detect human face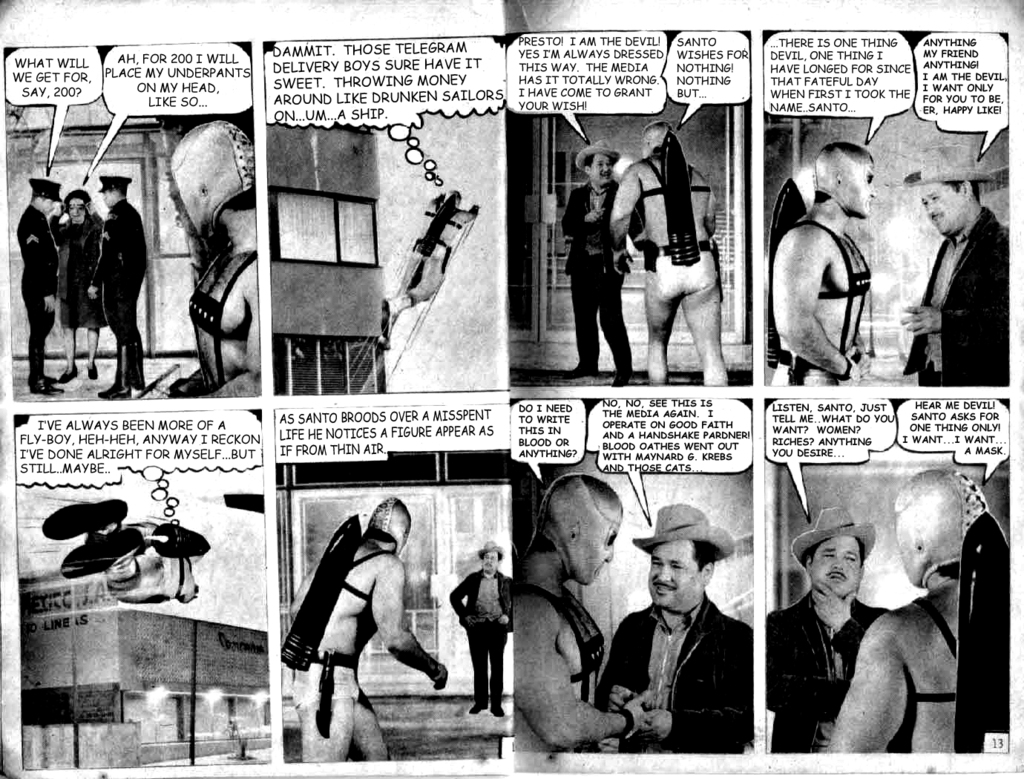
104:188:111:203
